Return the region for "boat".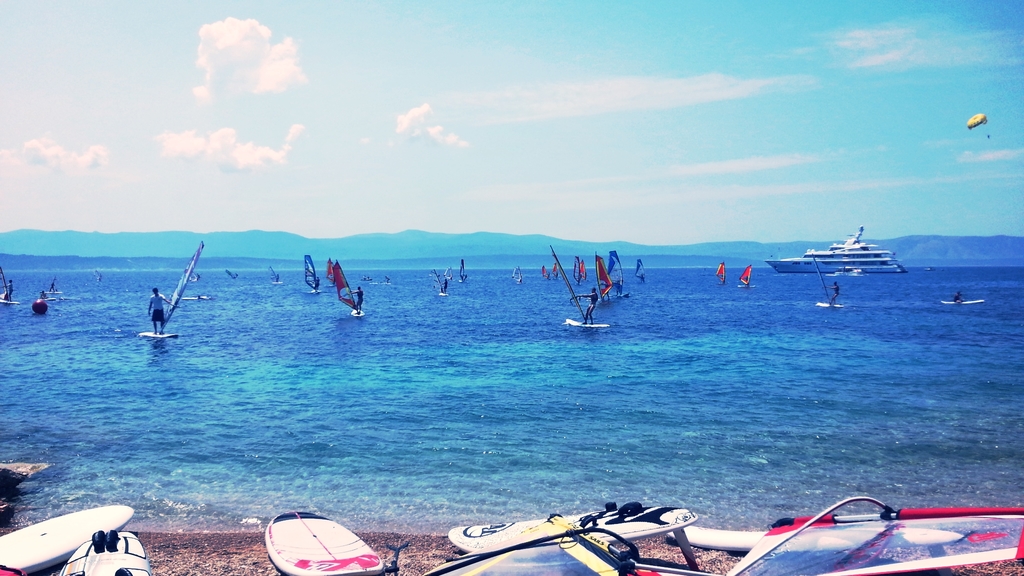
BBox(59, 529, 152, 575).
